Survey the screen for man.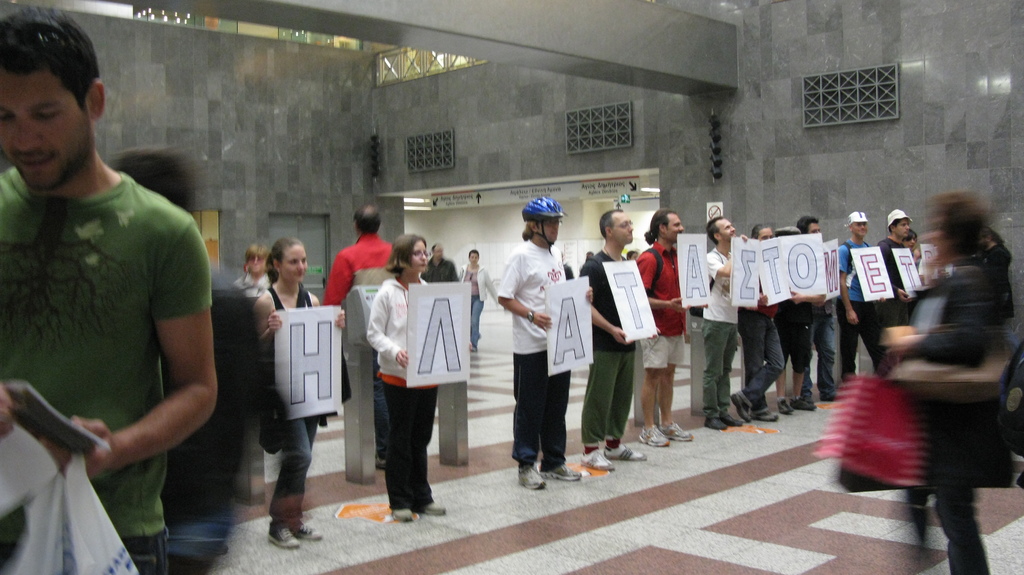
Survey found: x1=830, y1=203, x2=885, y2=375.
